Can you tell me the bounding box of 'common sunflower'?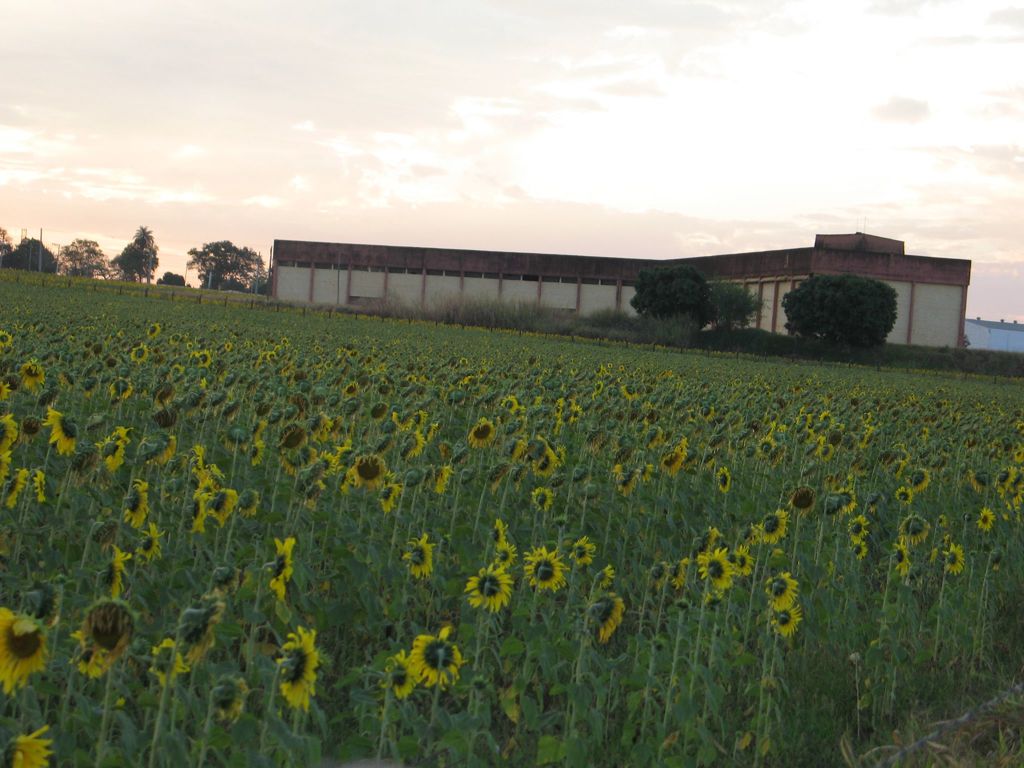
x1=699, y1=538, x2=737, y2=584.
